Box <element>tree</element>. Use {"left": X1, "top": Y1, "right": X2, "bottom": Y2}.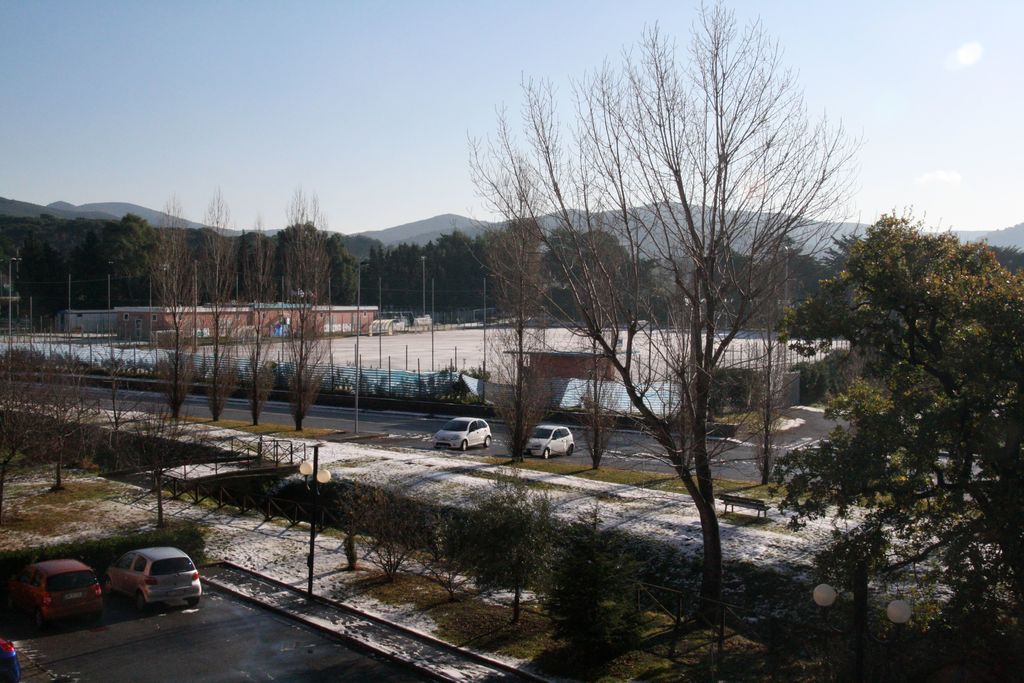
{"left": 277, "top": 189, "right": 346, "bottom": 434}.
